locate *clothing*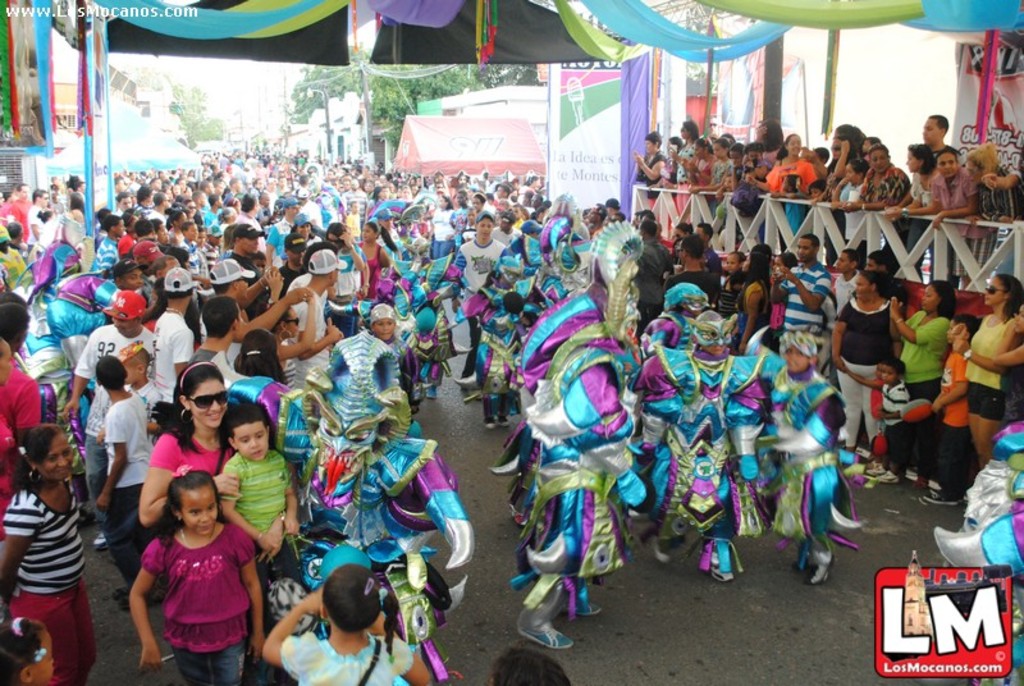
[left=837, top=296, right=902, bottom=436]
